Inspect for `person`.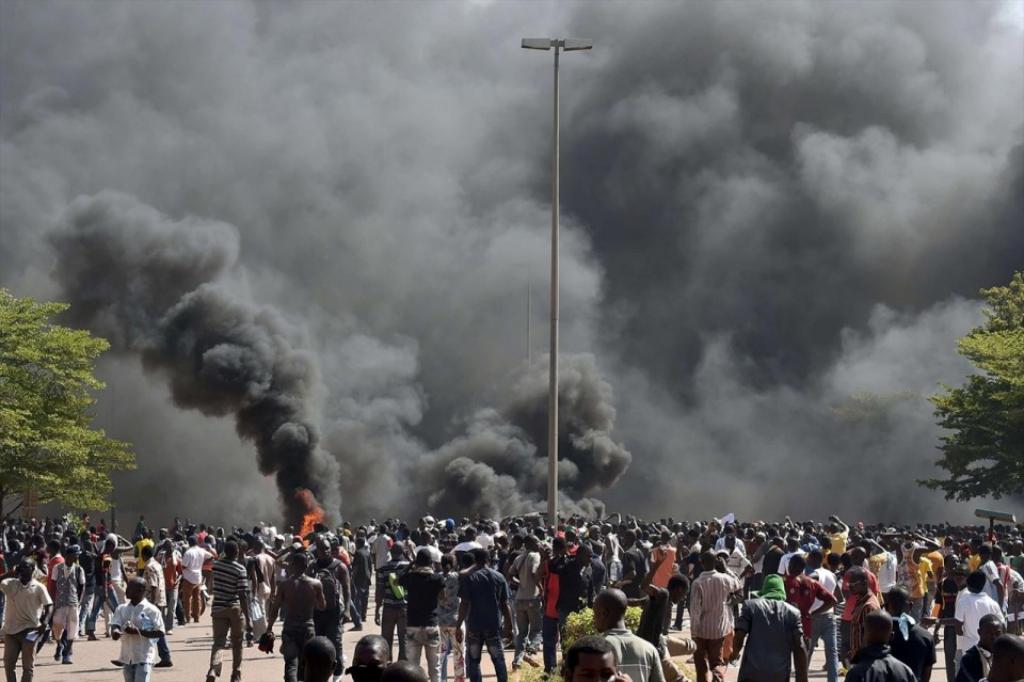
Inspection: bbox=(875, 584, 940, 681).
